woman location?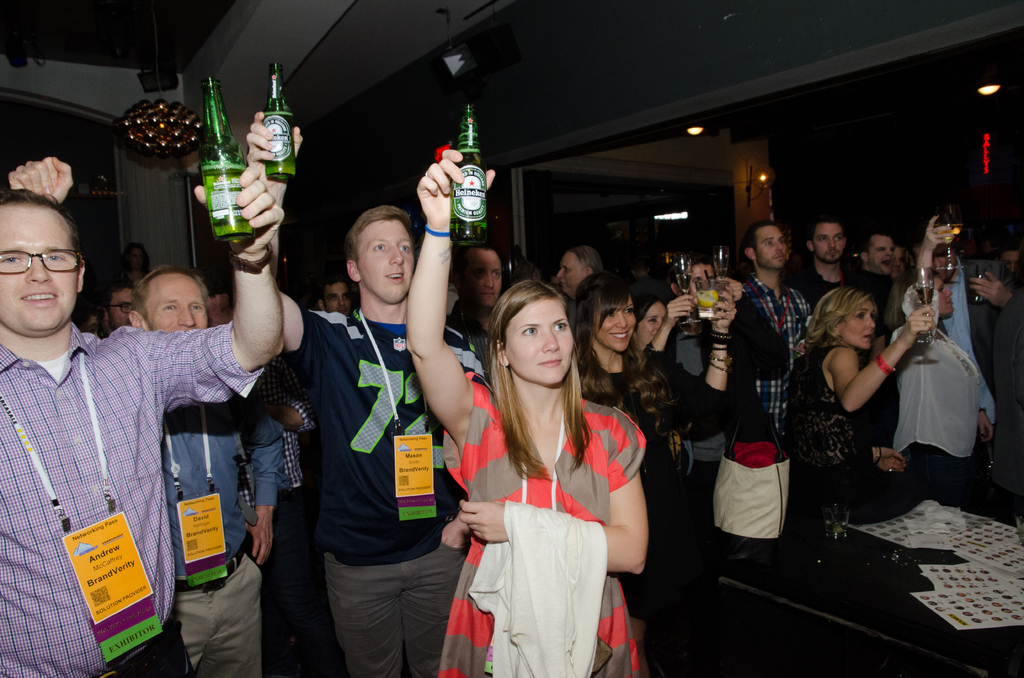
box(568, 268, 667, 445)
